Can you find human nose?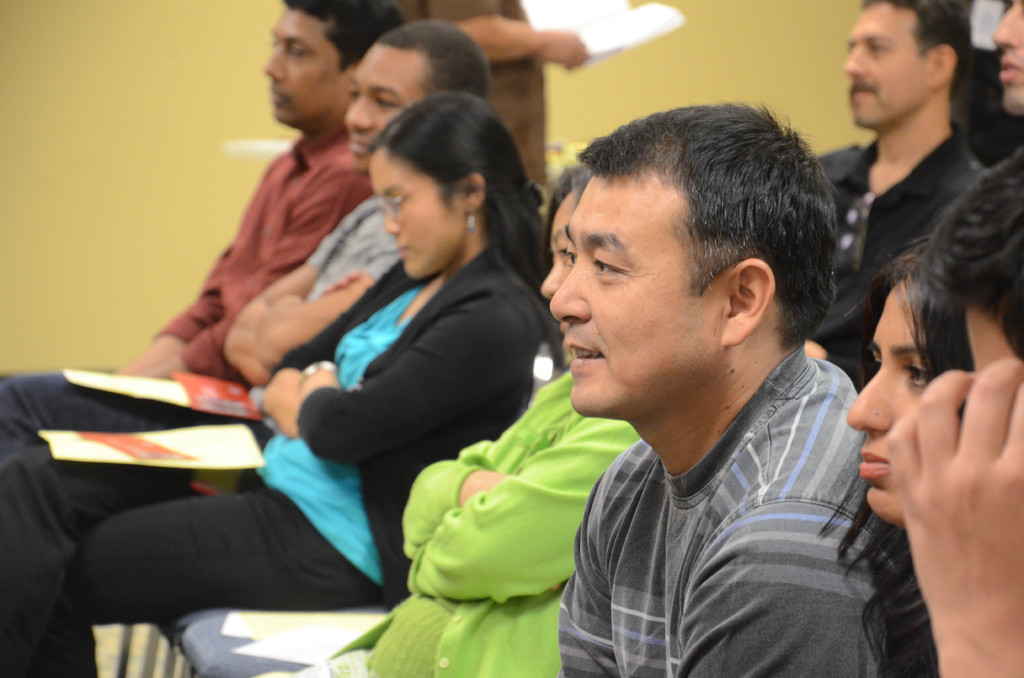
Yes, bounding box: Rect(840, 44, 866, 79).
